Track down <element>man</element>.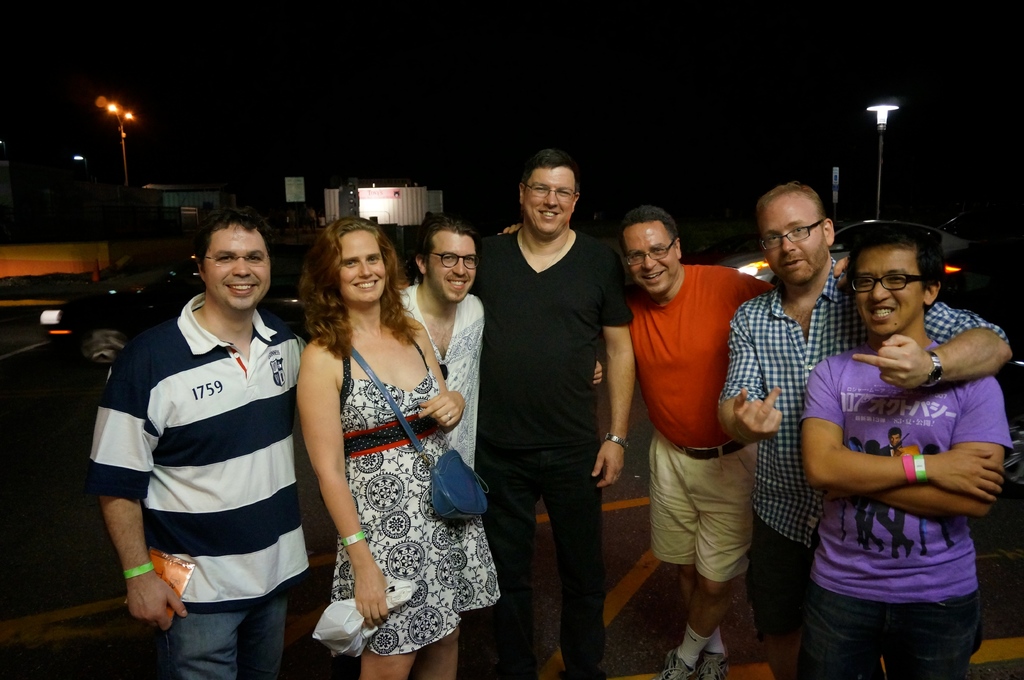
Tracked to (left=397, top=210, right=609, bottom=490).
